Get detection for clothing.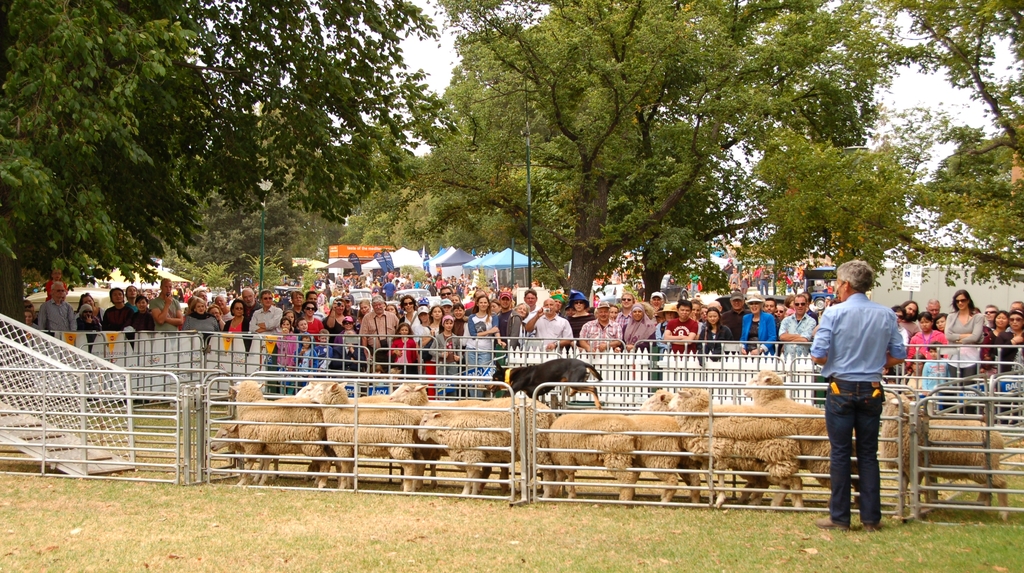
Detection: box=[79, 305, 100, 330].
